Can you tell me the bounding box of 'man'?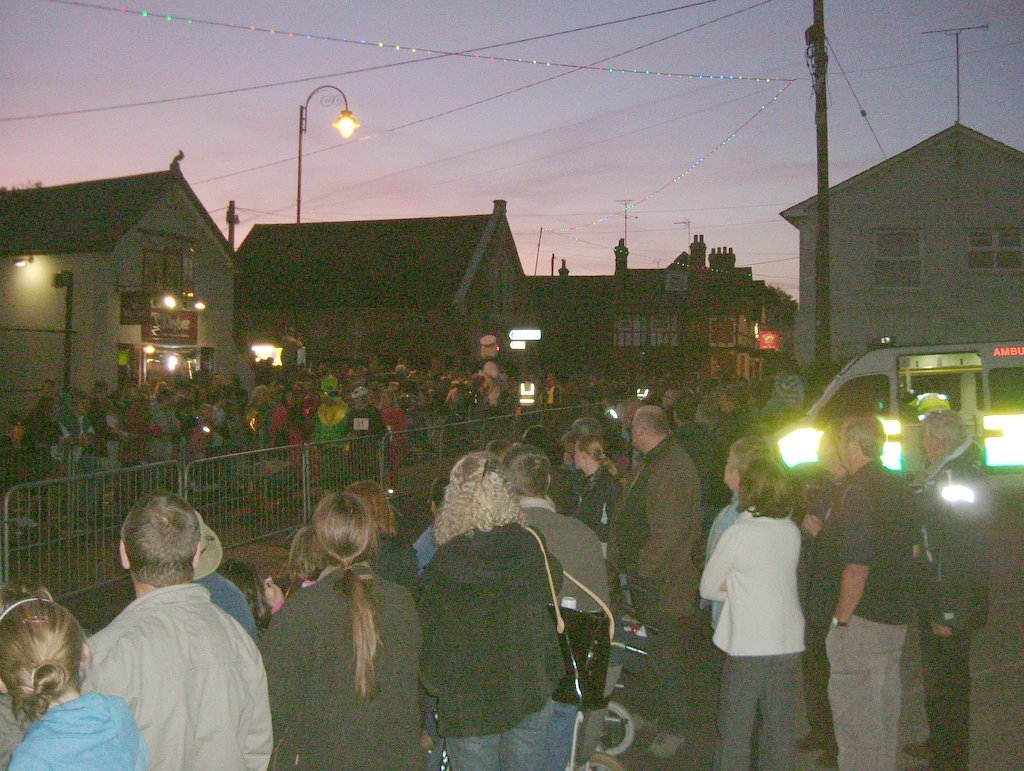
l=52, t=491, r=276, b=762.
